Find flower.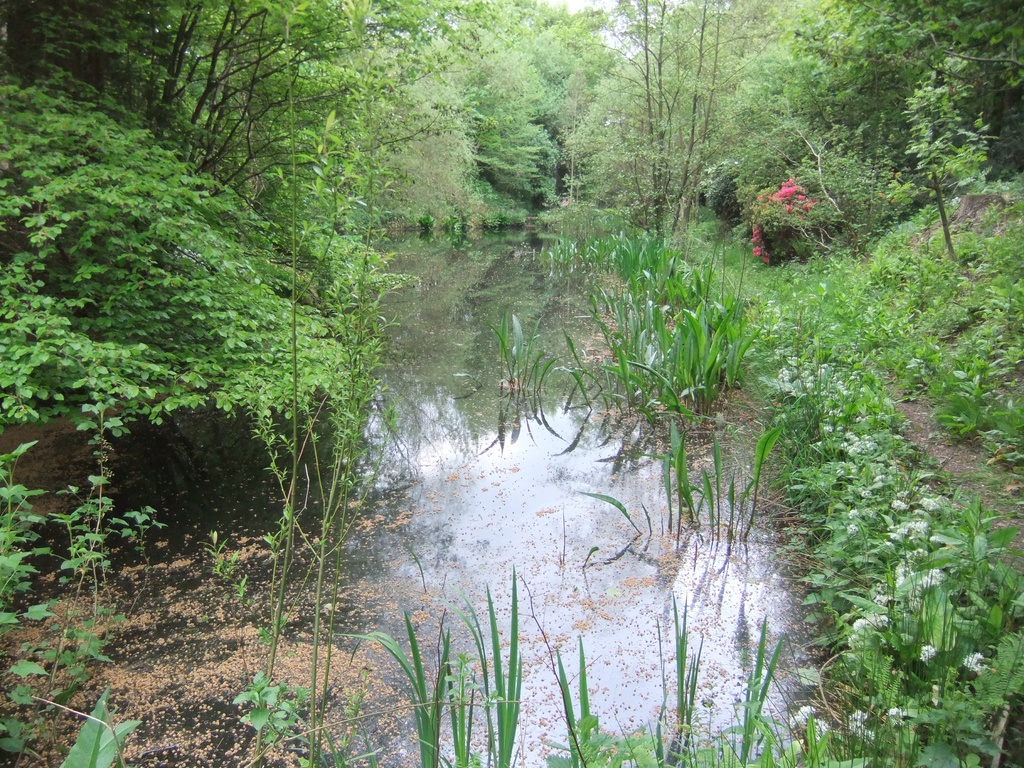
select_region(781, 182, 794, 193).
